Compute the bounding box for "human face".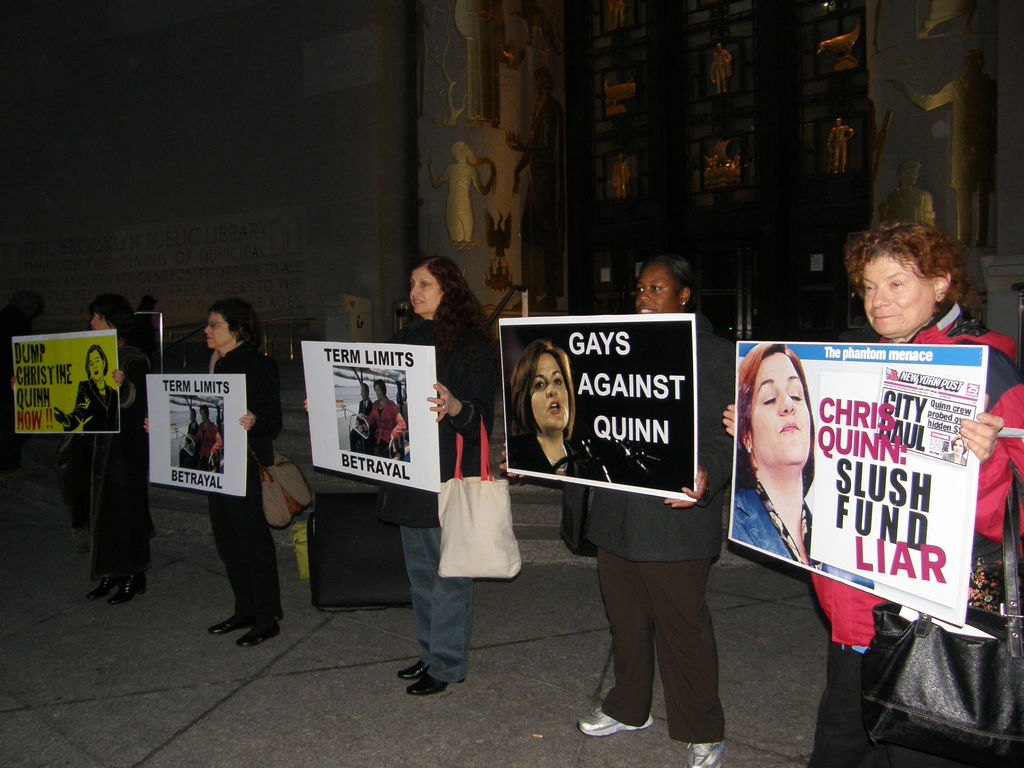
[90, 308, 108, 332].
